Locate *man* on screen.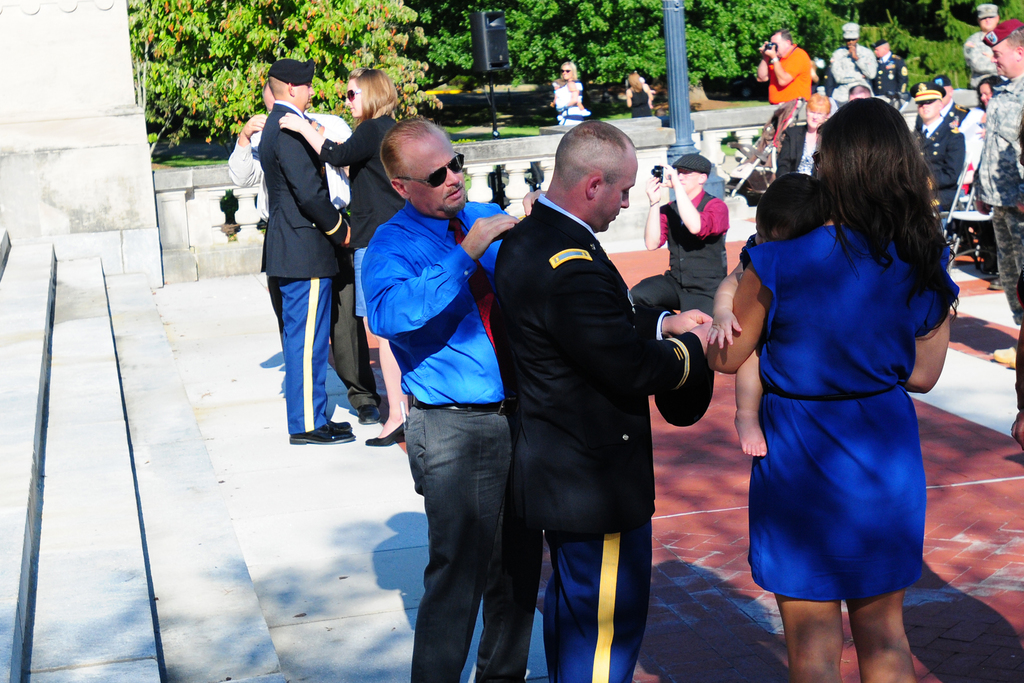
On screen at [911,79,964,219].
